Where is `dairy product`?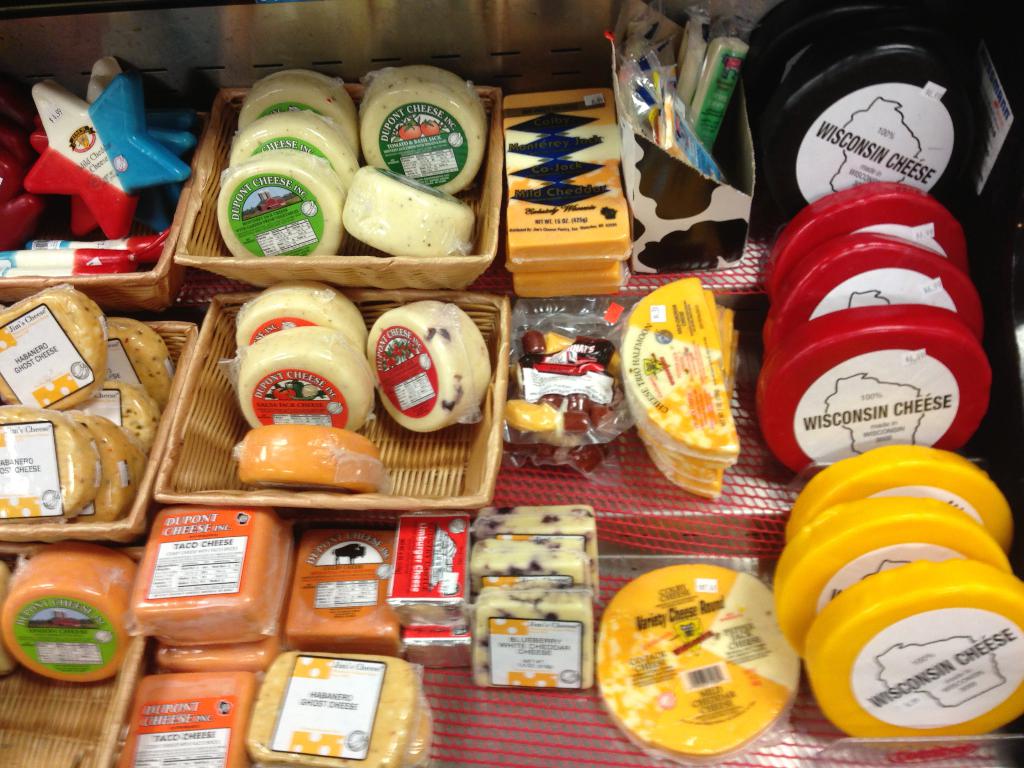
287,513,397,666.
